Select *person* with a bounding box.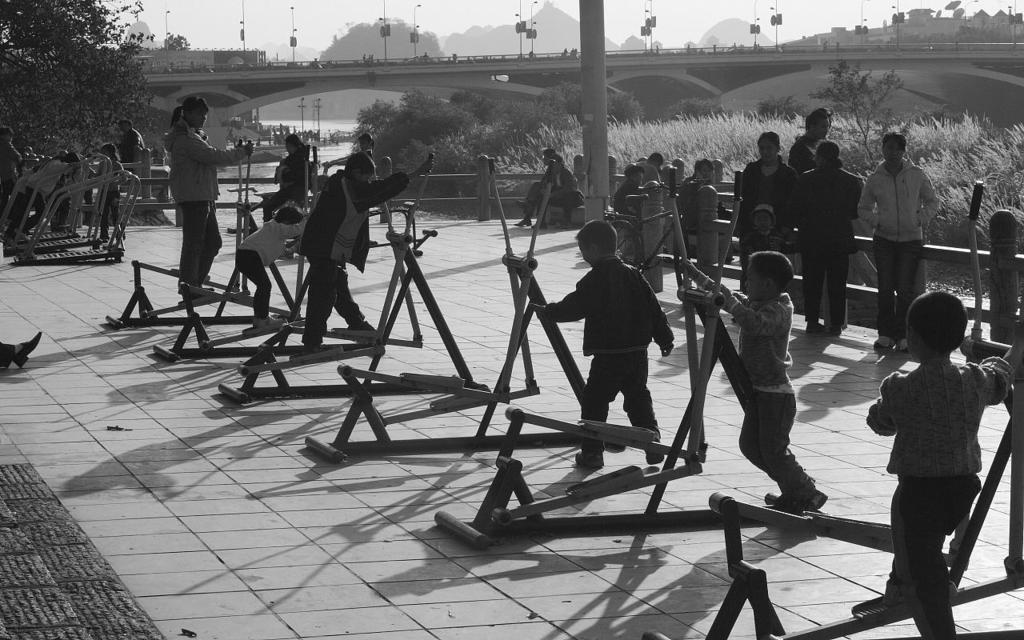
rect(538, 214, 682, 472).
